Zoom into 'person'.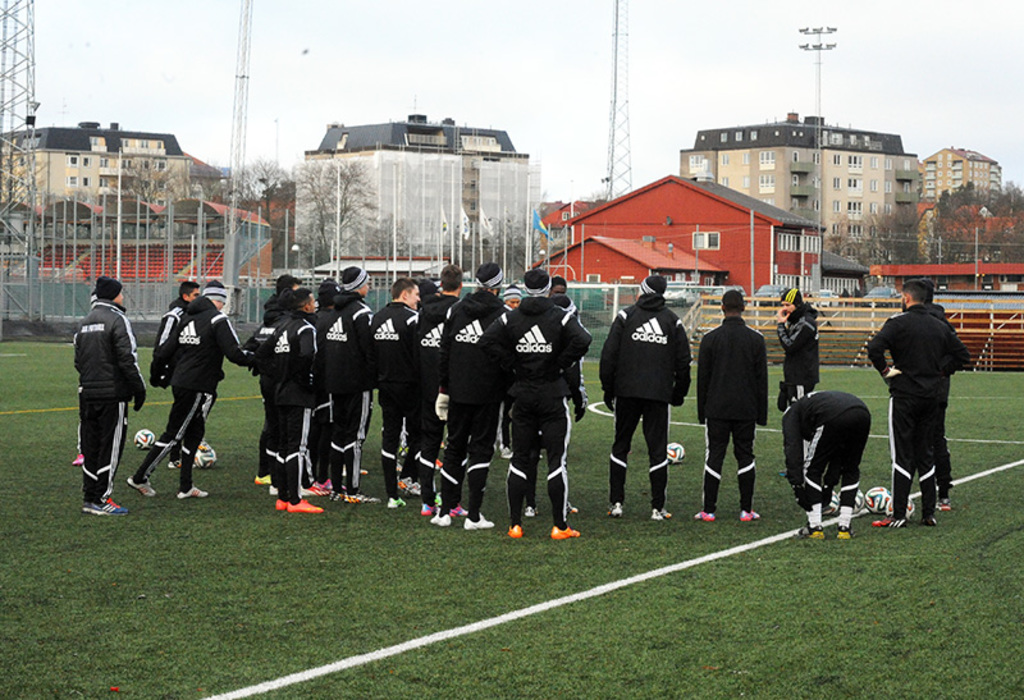
Zoom target: 695:288:771:522.
